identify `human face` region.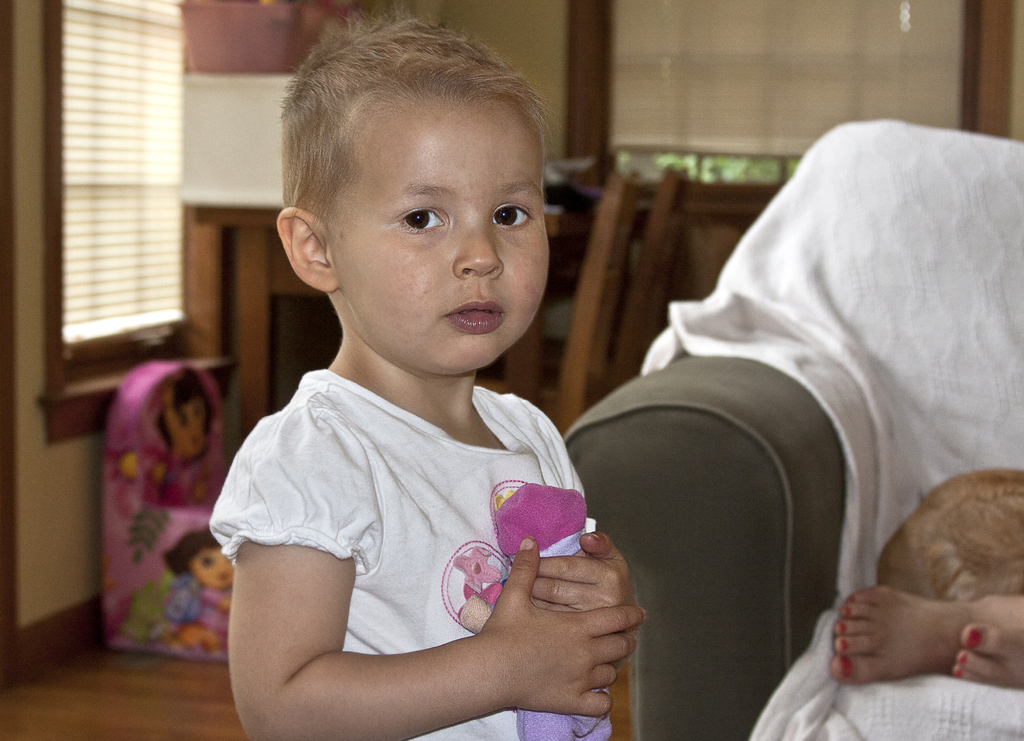
Region: 166 396 207 460.
